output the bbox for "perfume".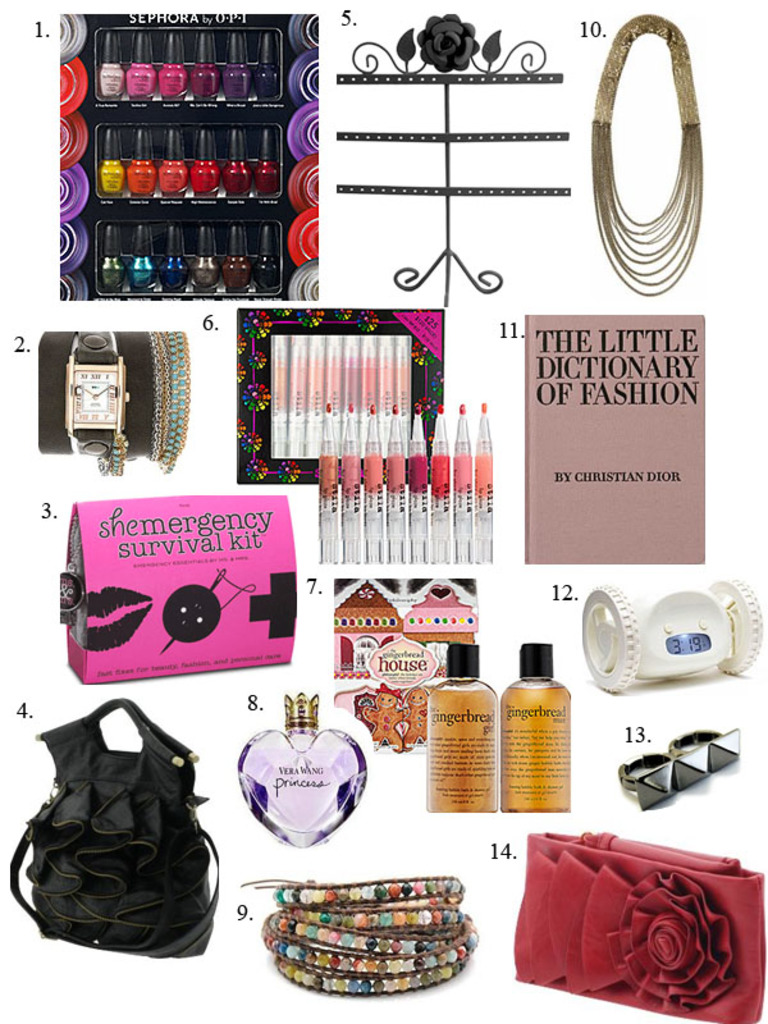
(left=237, top=678, right=362, bottom=844).
